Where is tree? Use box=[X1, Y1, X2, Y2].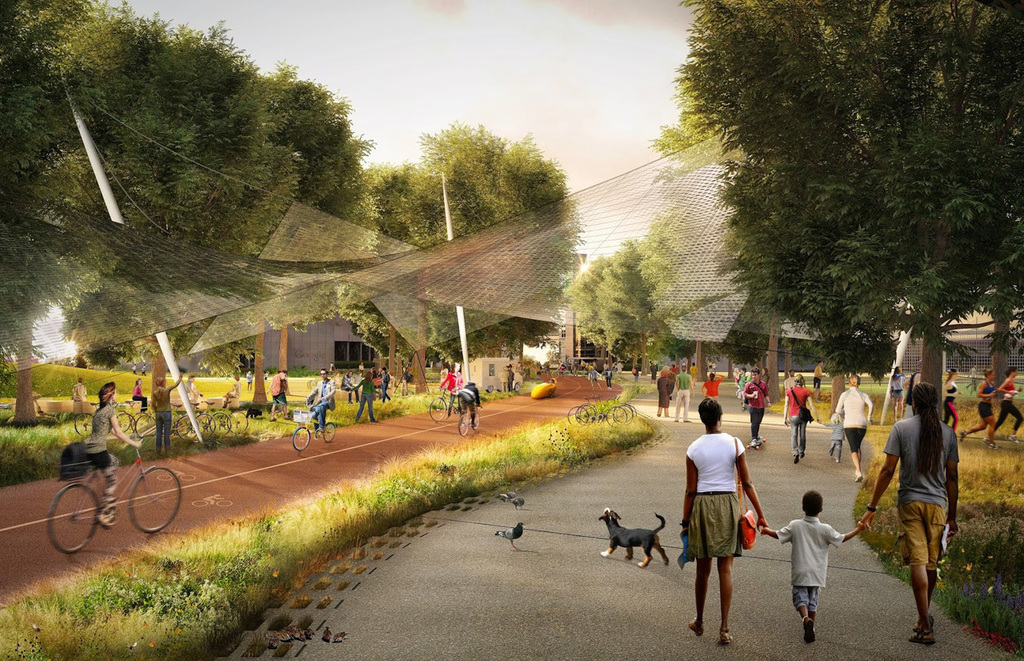
box=[1, 0, 162, 427].
